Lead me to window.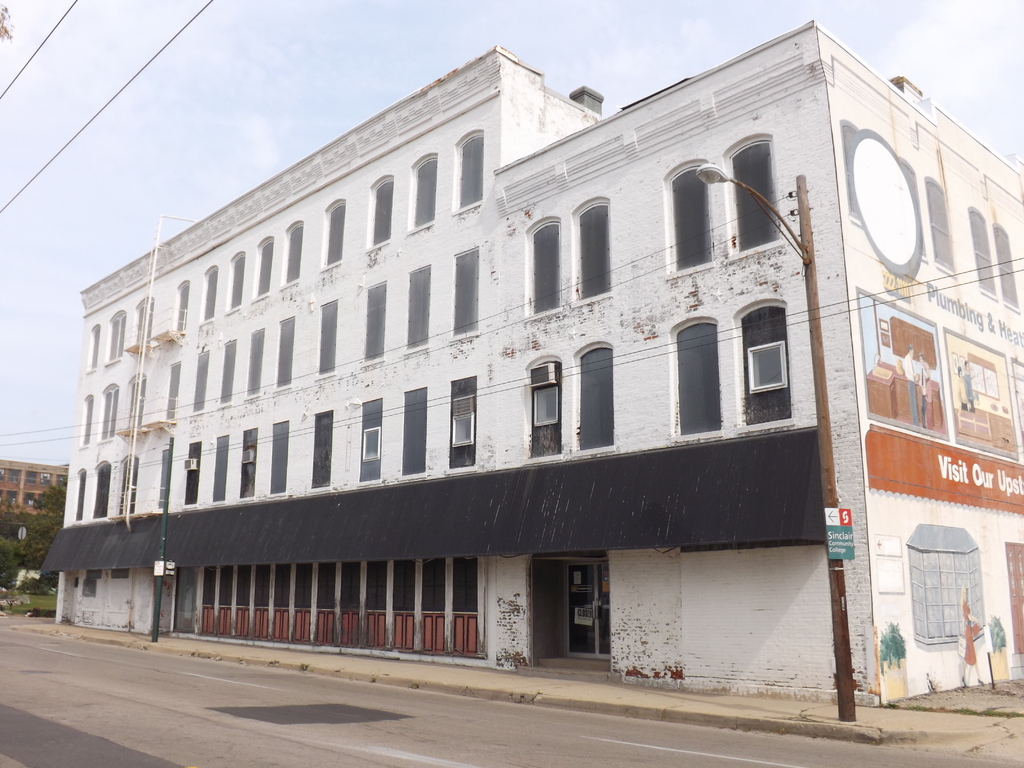
Lead to 371 180 391 246.
